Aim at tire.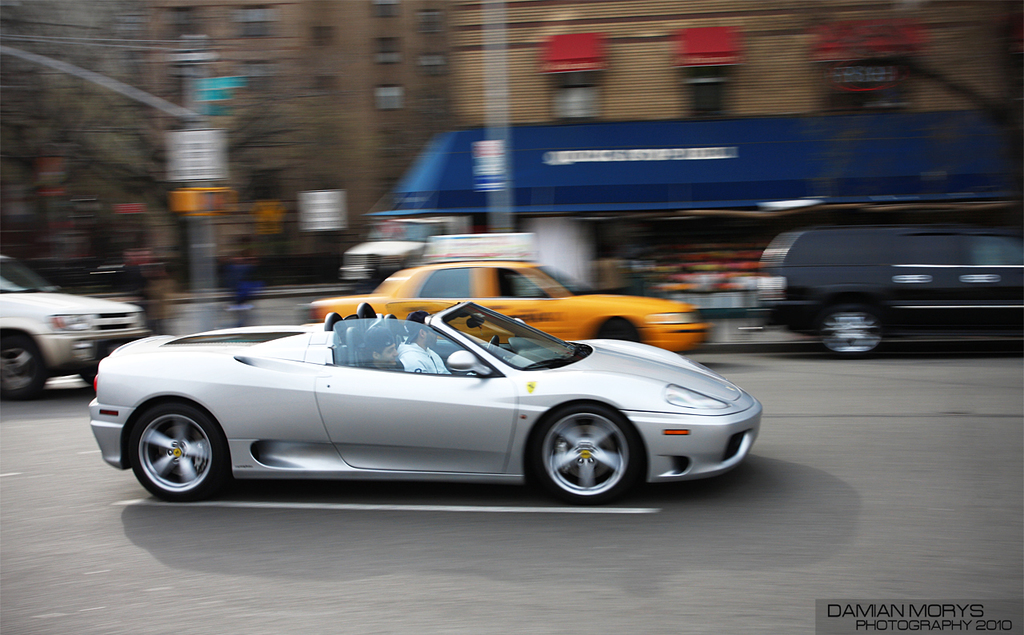
Aimed at [529, 393, 643, 505].
